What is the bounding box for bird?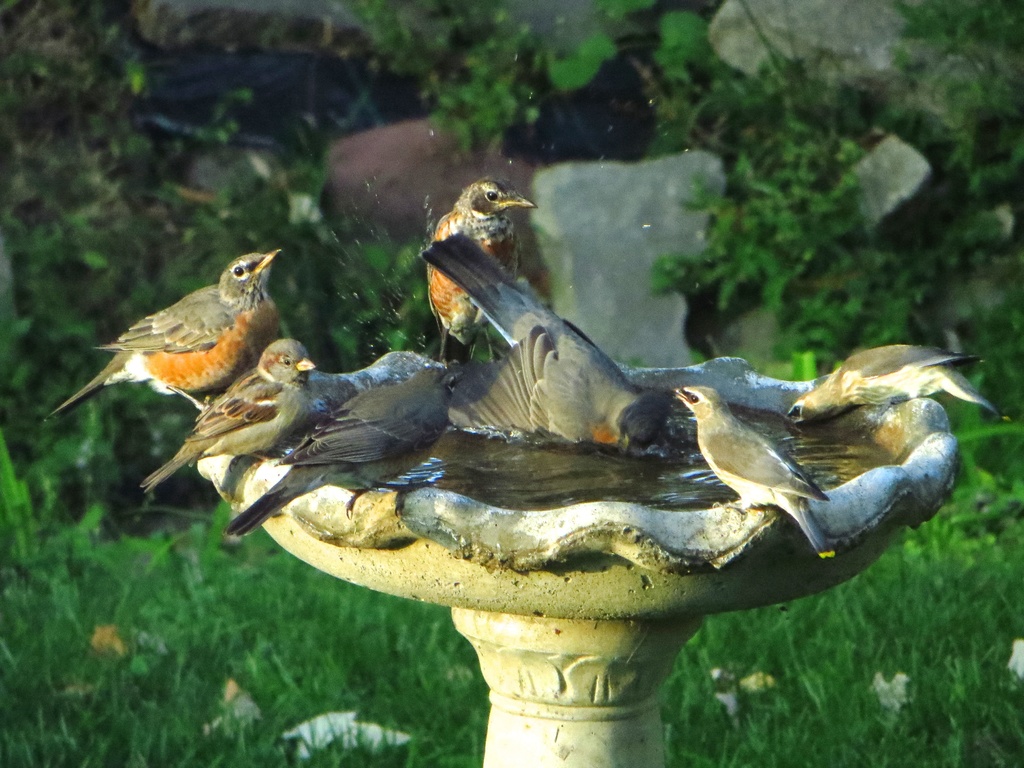
(417, 173, 536, 367).
